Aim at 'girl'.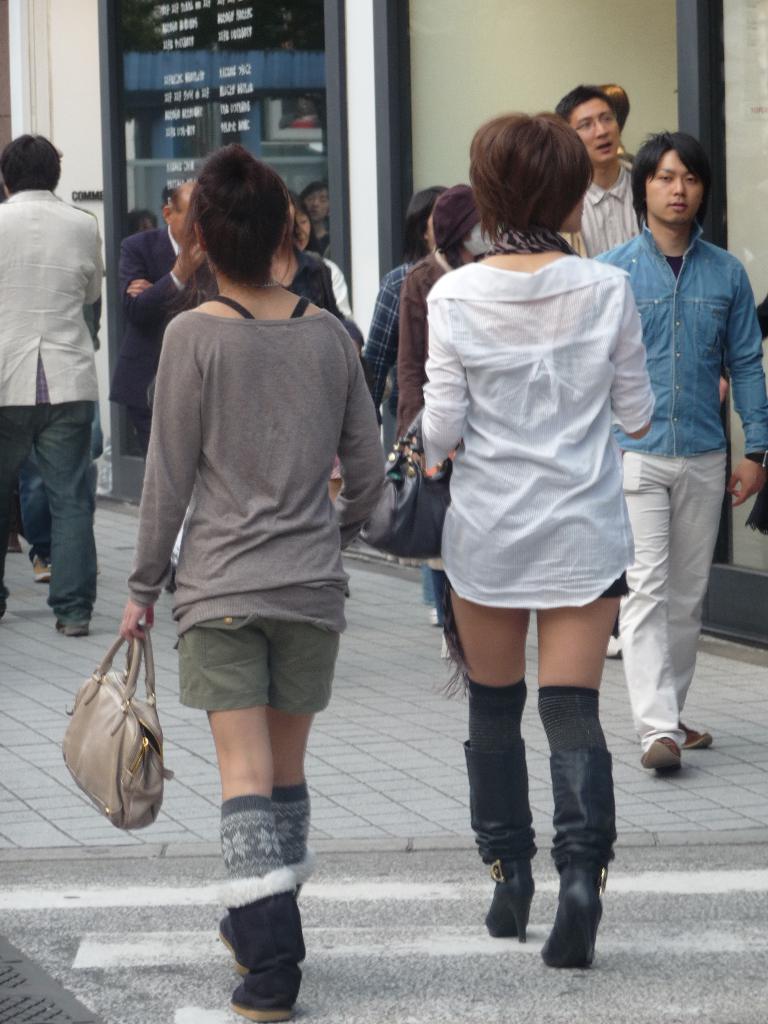
Aimed at (x1=420, y1=111, x2=657, y2=970).
